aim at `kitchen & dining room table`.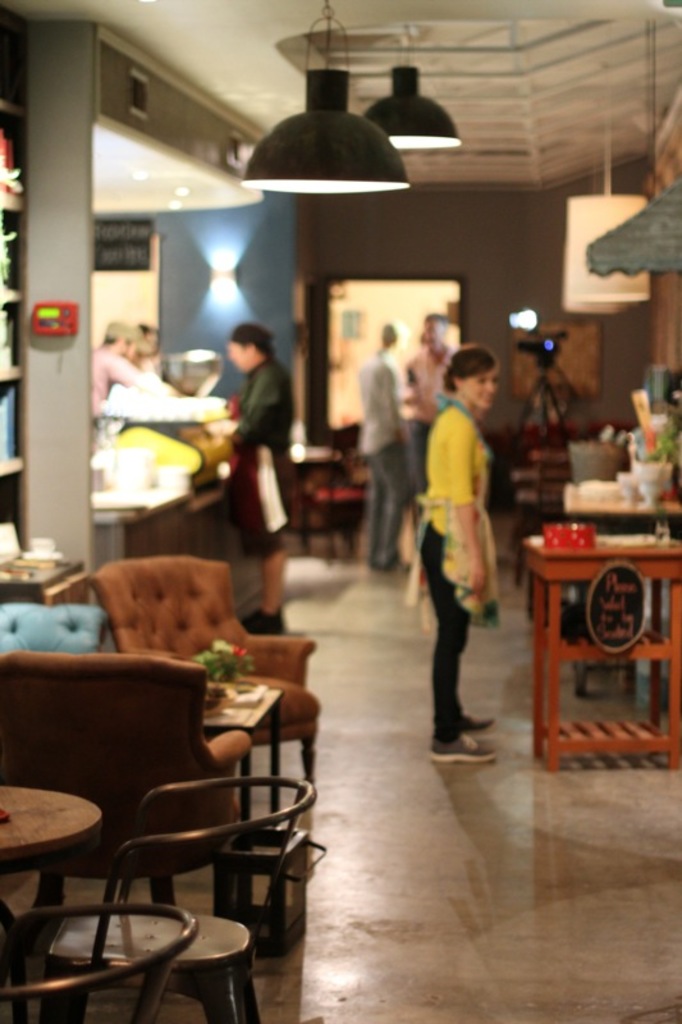
Aimed at bbox=(0, 774, 315, 1023).
